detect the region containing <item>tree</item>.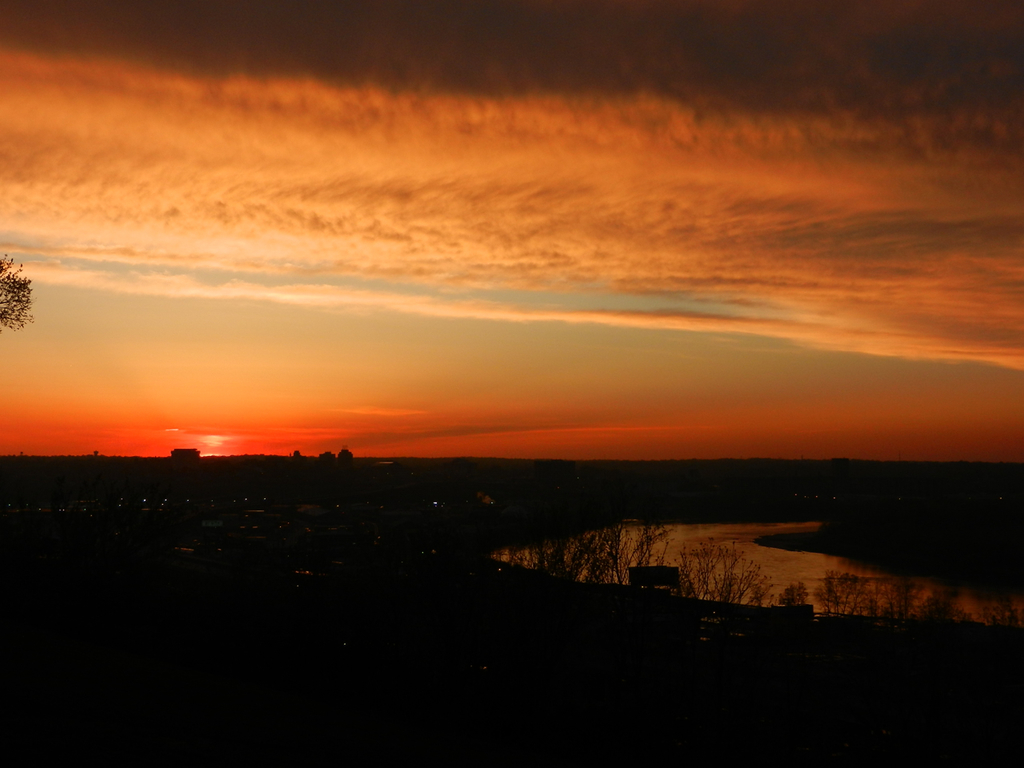
{"left": 1, "top": 254, "right": 38, "bottom": 334}.
